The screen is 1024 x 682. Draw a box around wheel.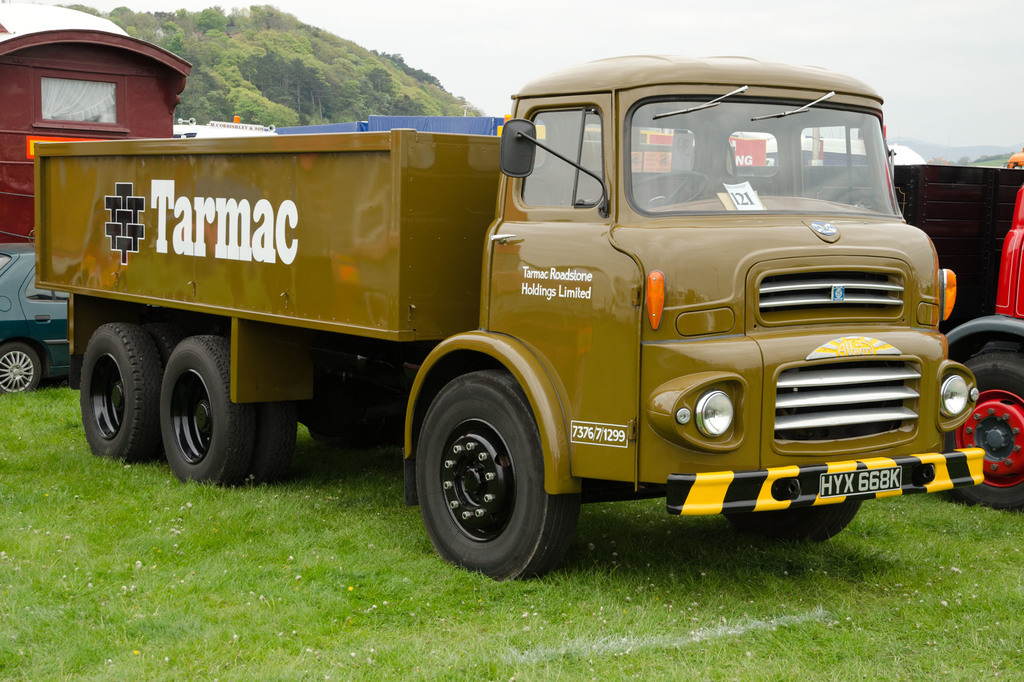
{"left": 723, "top": 500, "right": 859, "bottom": 541}.
